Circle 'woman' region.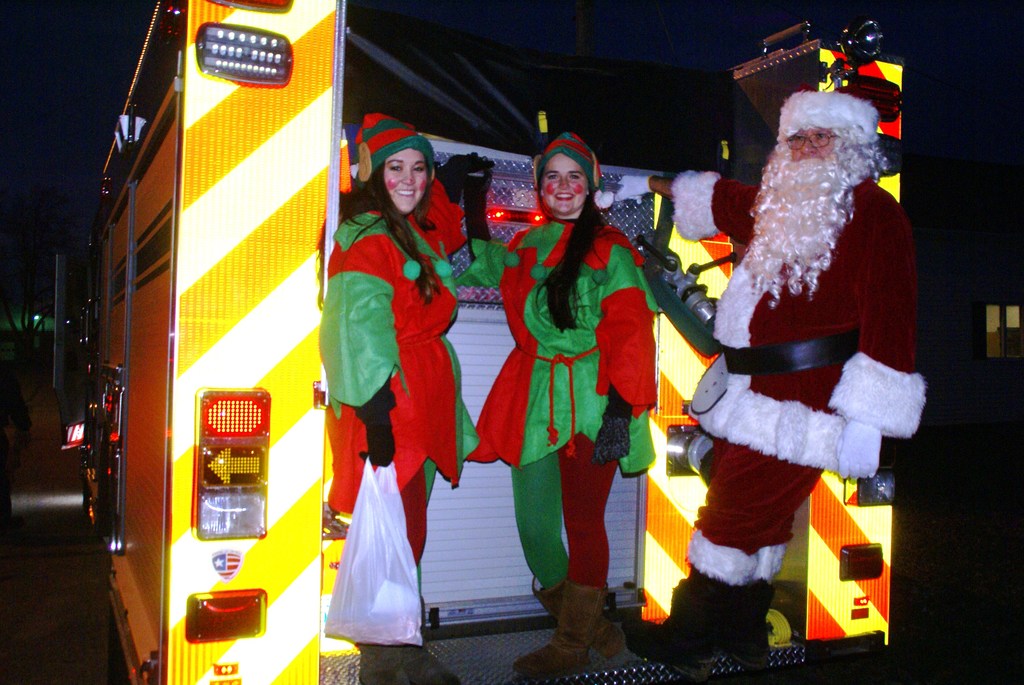
Region: x1=316, y1=108, x2=462, y2=682.
